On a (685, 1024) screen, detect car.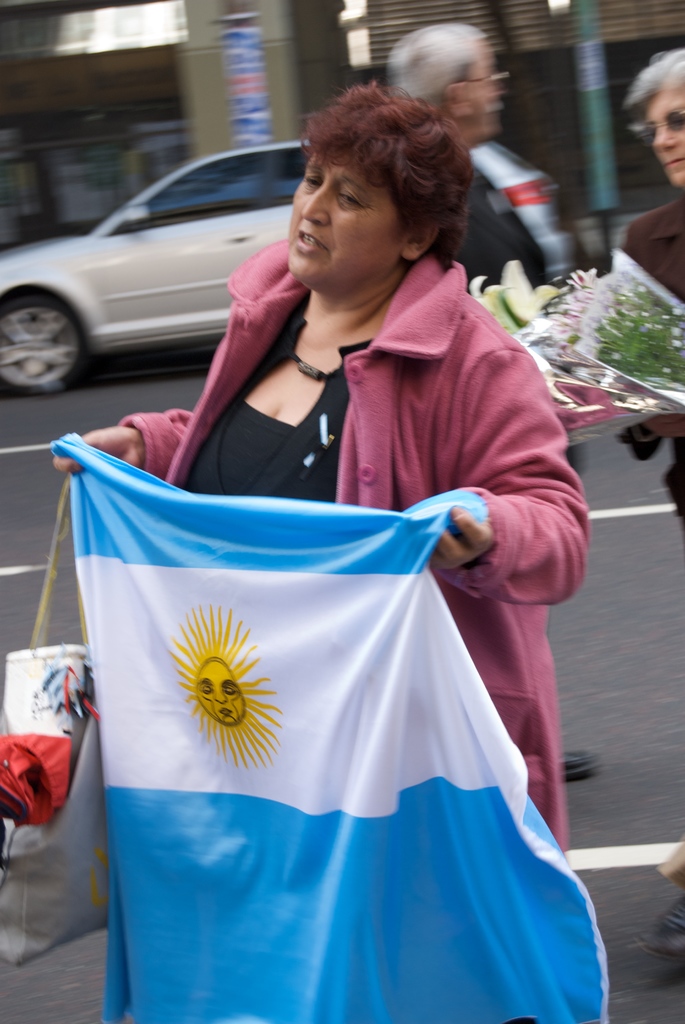
[x1=0, y1=132, x2=577, y2=403].
